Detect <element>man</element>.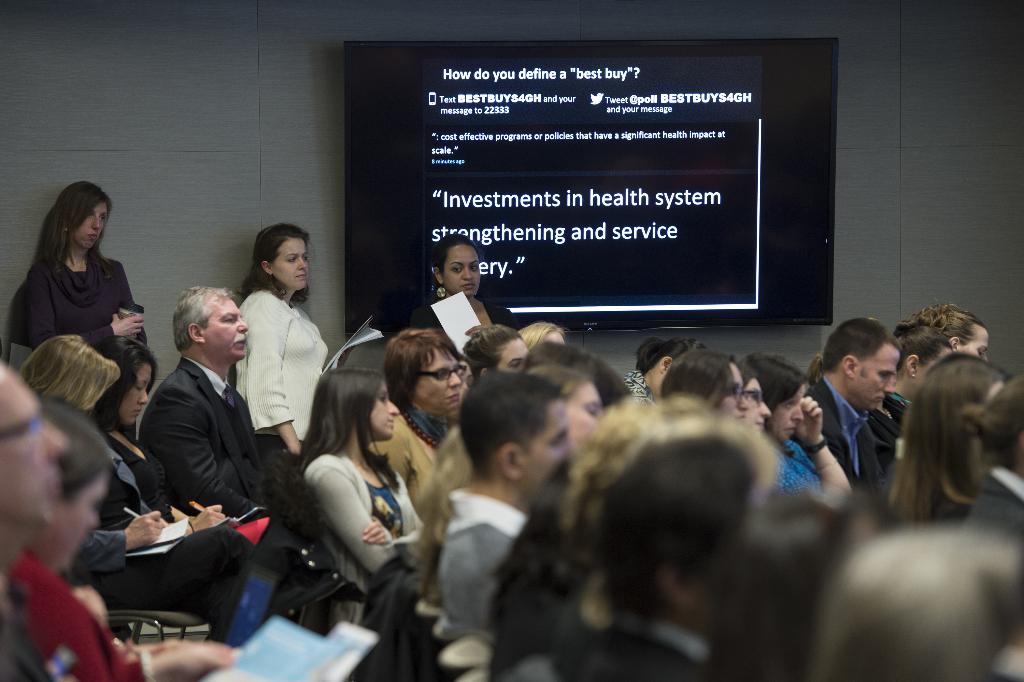
Detected at l=141, t=286, r=275, b=516.
